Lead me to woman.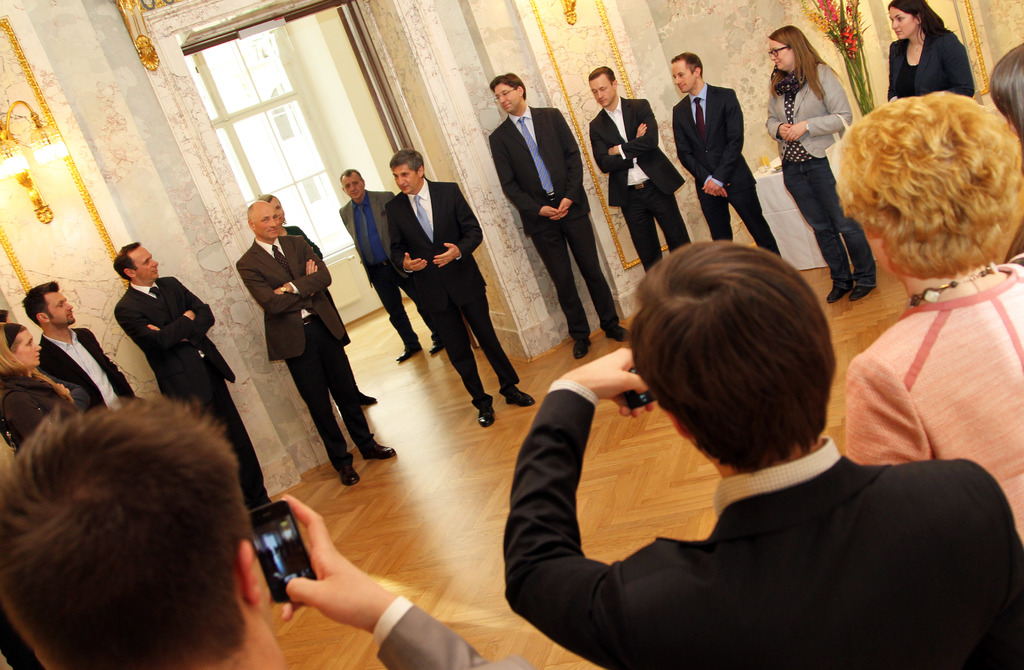
Lead to <box>844,88,1023,548</box>.
